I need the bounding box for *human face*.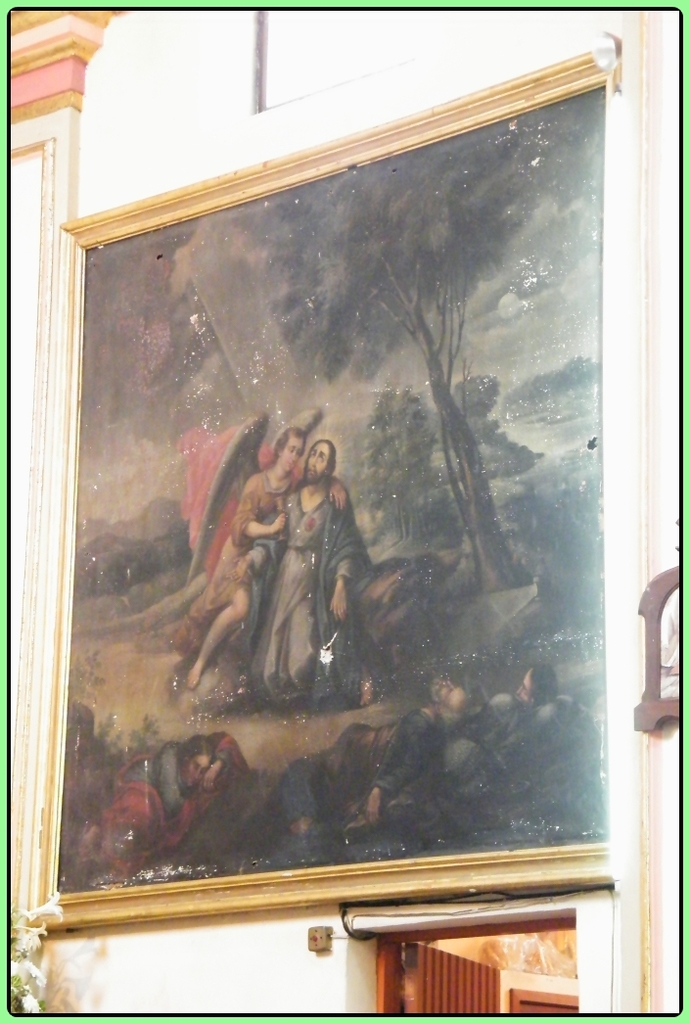
Here it is: 184, 759, 210, 794.
